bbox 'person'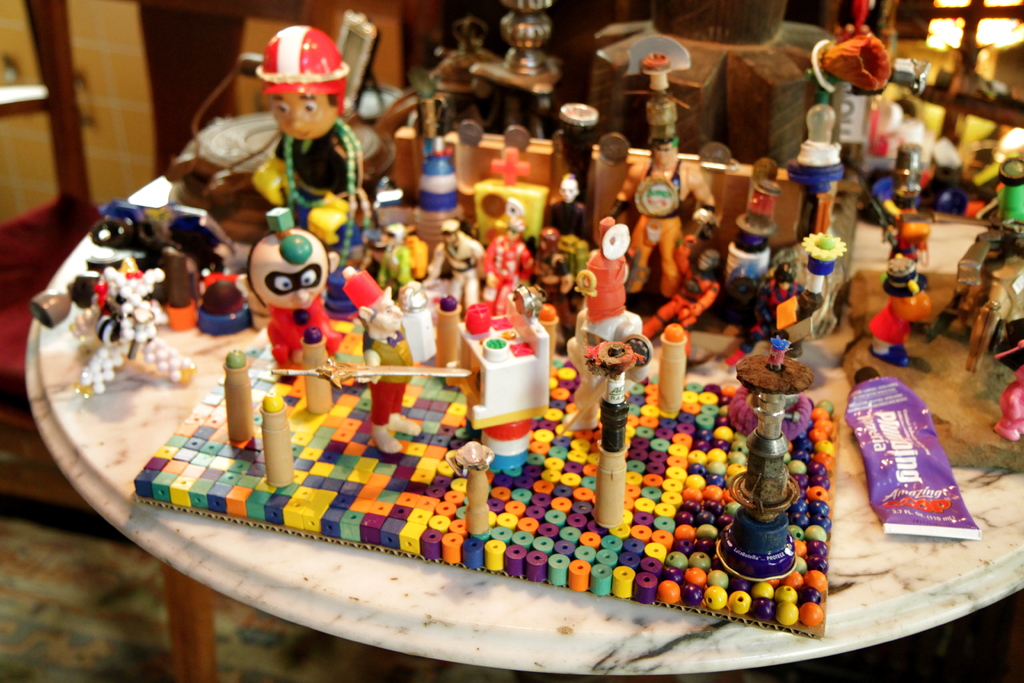
pyautogui.locateOnScreen(609, 130, 710, 295)
